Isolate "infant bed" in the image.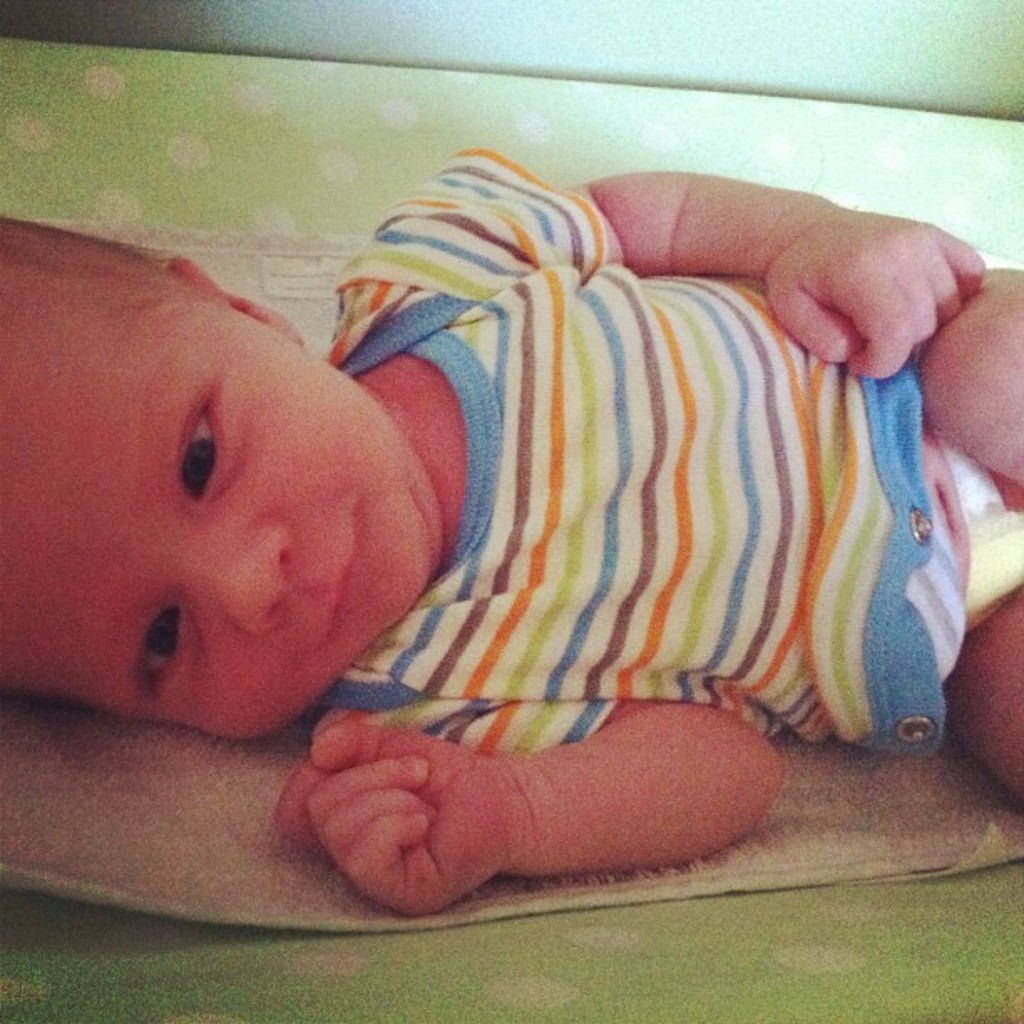
Isolated region: select_region(0, 33, 1022, 1022).
